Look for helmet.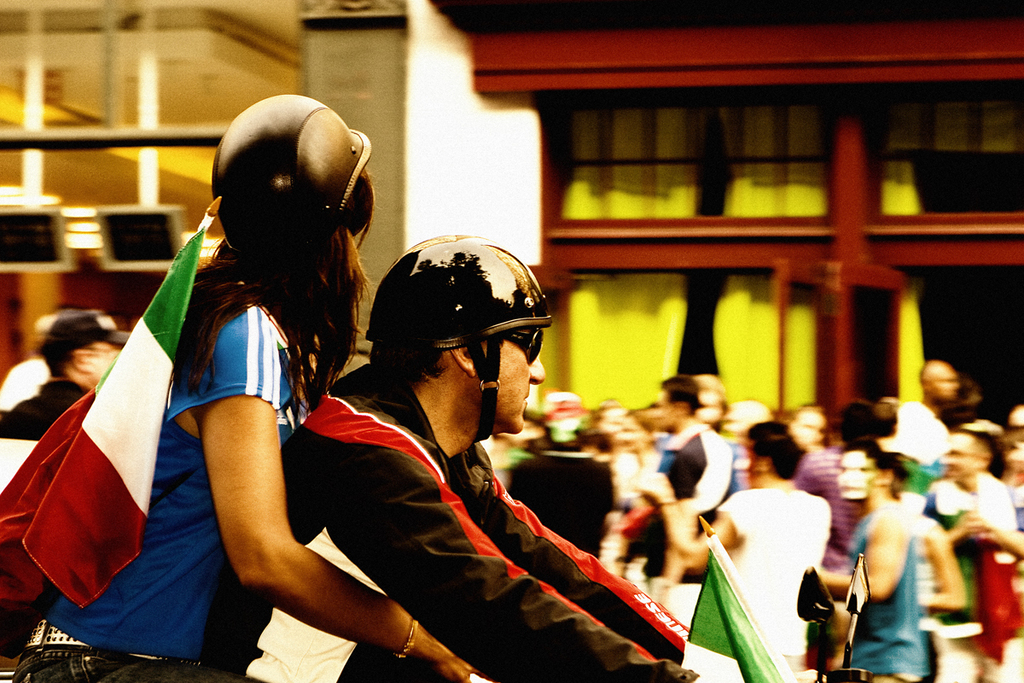
Found: BBox(208, 90, 372, 229).
